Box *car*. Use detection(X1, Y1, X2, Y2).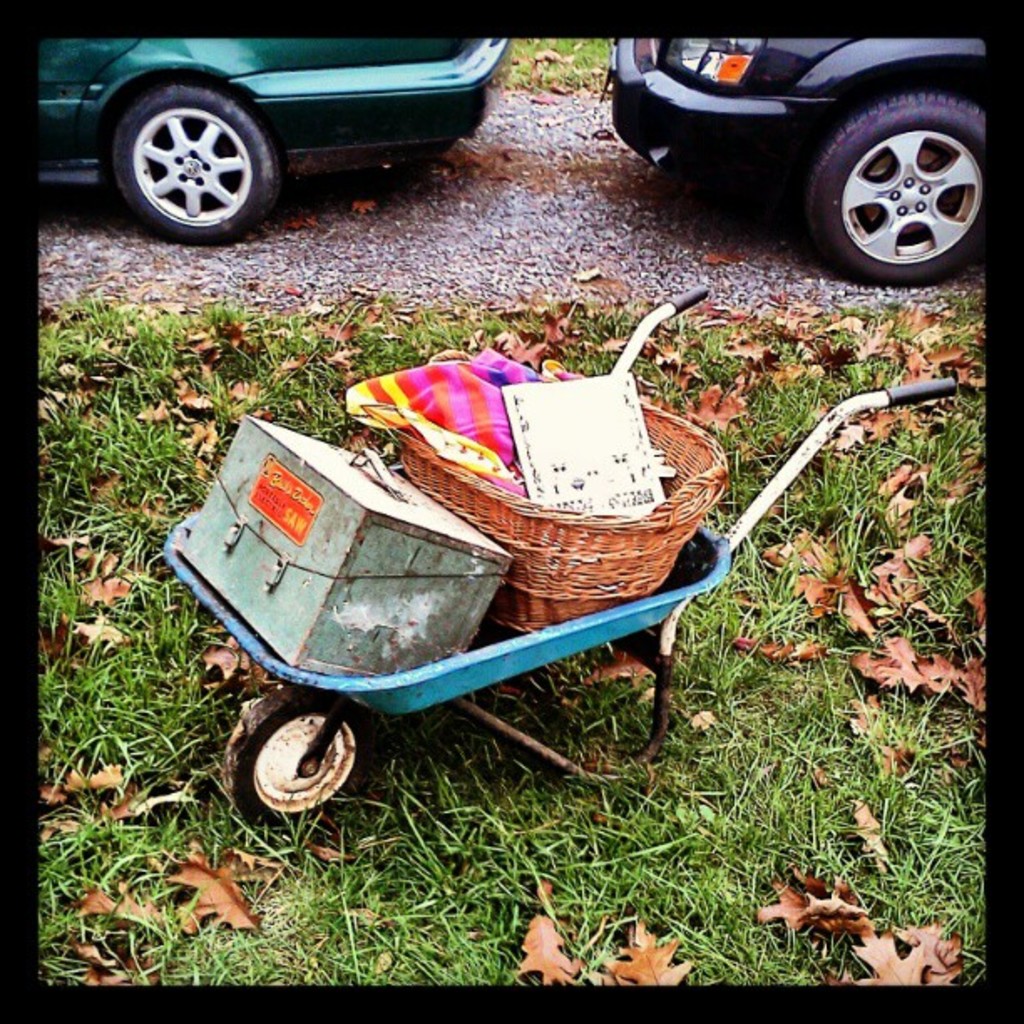
detection(44, 35, 509, 253).
